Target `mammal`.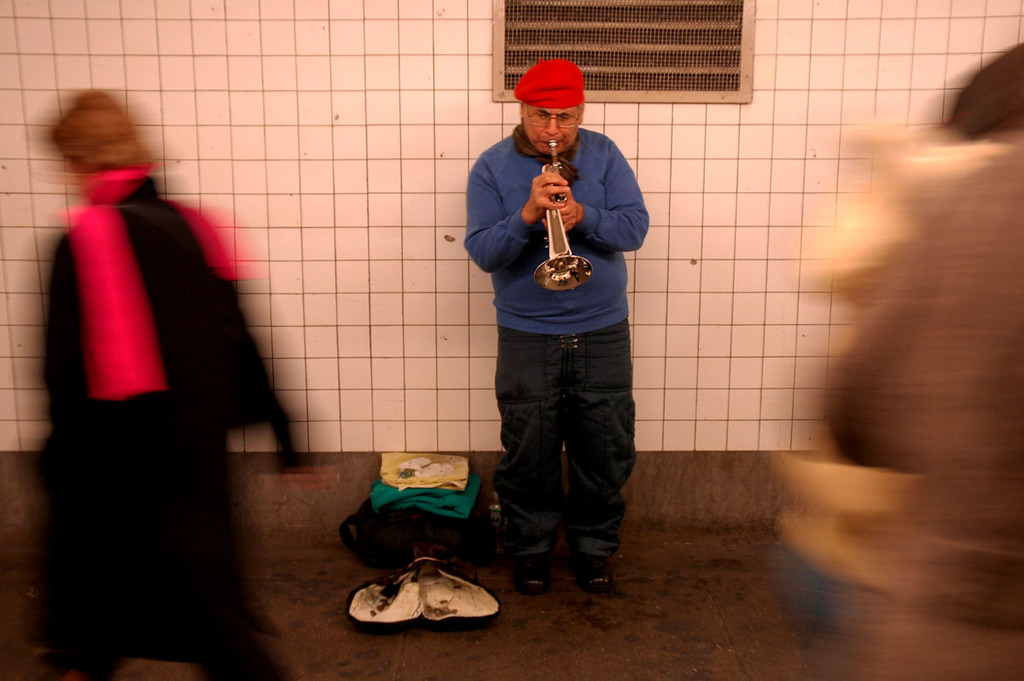
Target region: {"left": 24, "top": 79, "right": 323, "bottom": 680}.
